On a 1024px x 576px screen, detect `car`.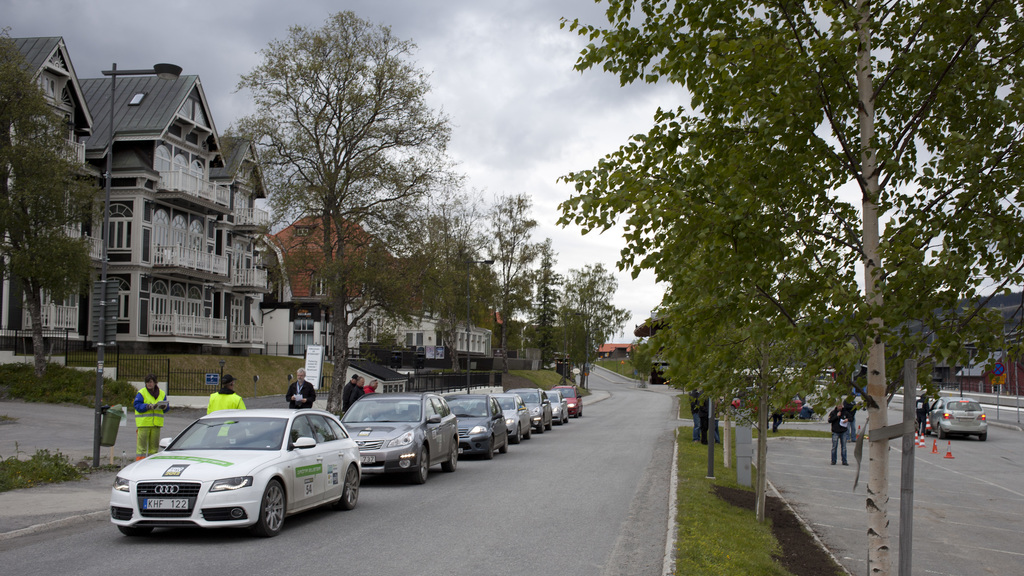
box=[346, 397, 460, 483].
